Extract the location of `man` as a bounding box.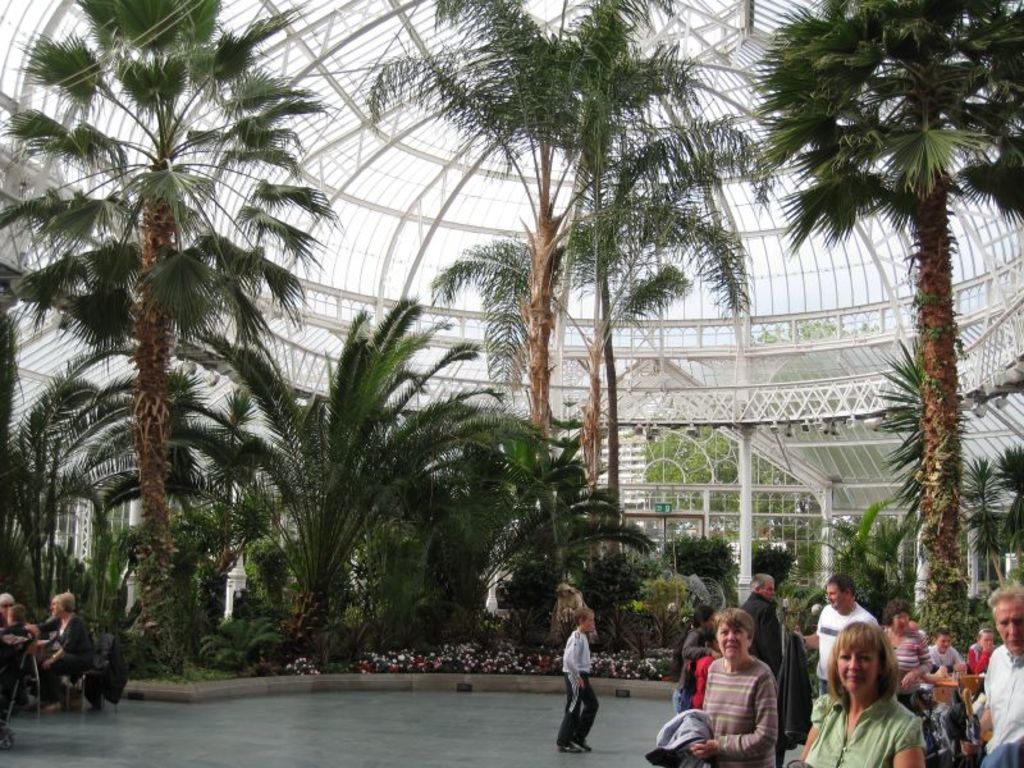
<region>966, 628, 998, 673</region>.
